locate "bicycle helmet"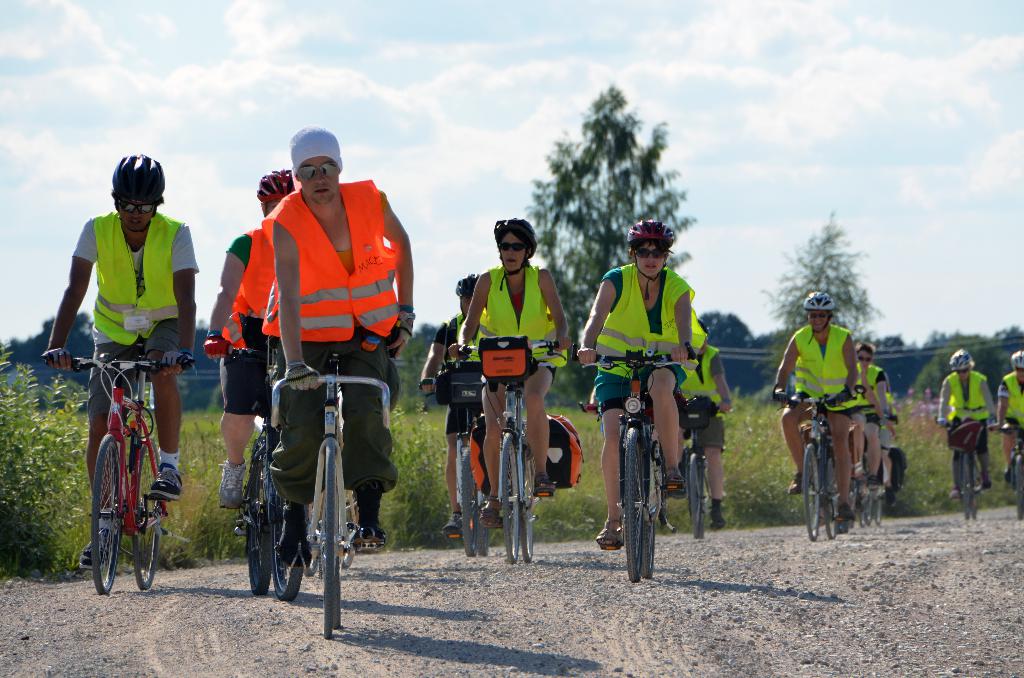
492:213:535:257
